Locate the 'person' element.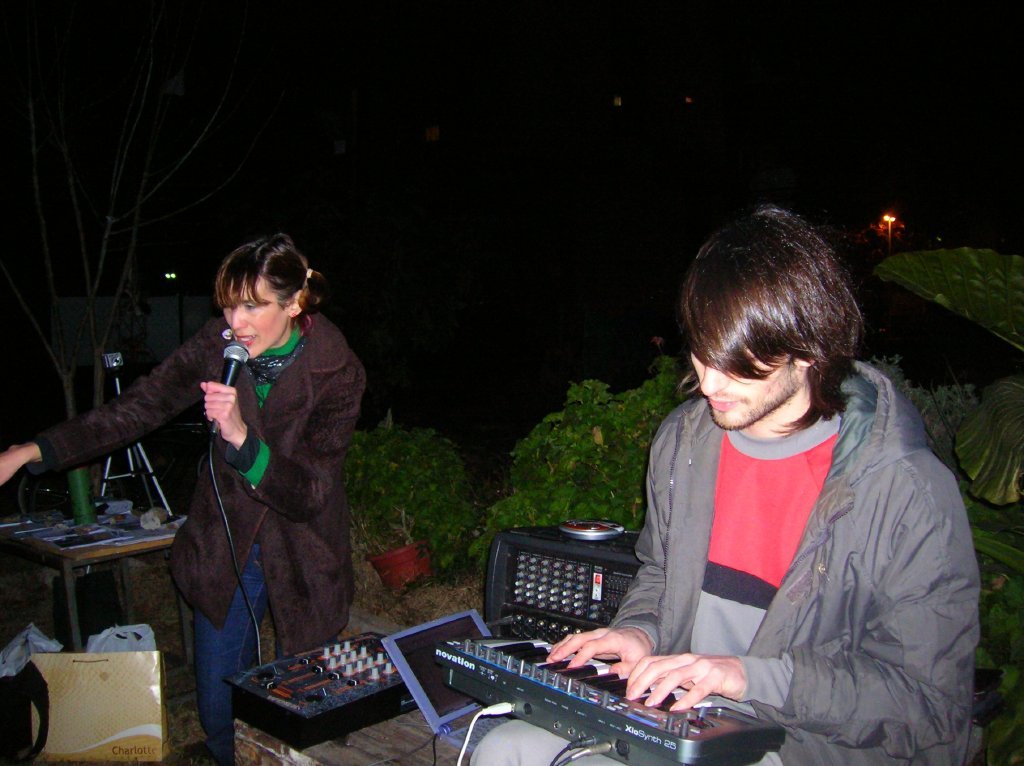
Element bbox: (left=1, top=234, right=368, bottom=765).
